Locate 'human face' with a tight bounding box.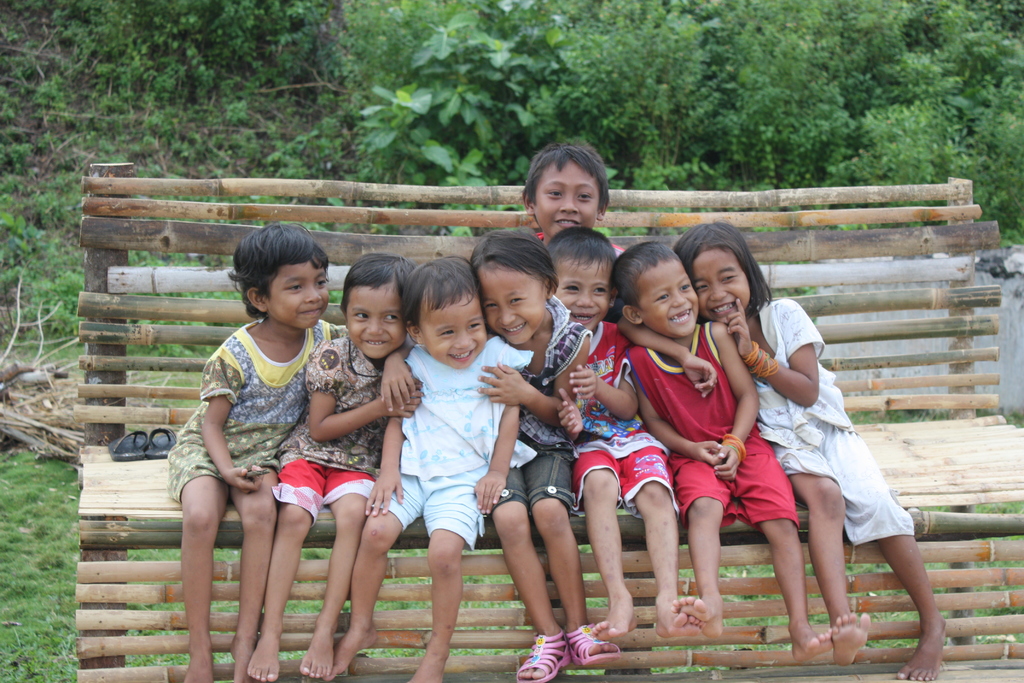
{"left": 425, "top": 295, "right": 493, "bottom": 371}.
